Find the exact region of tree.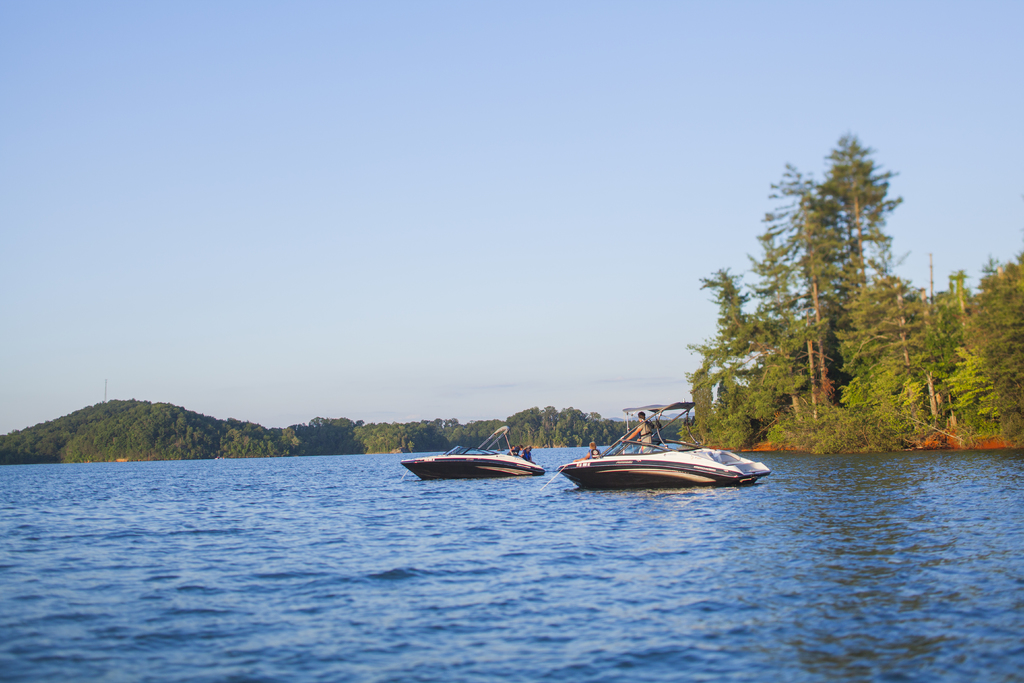
Exact region: x1=967 y1=248 x2=1023 y2=450.
